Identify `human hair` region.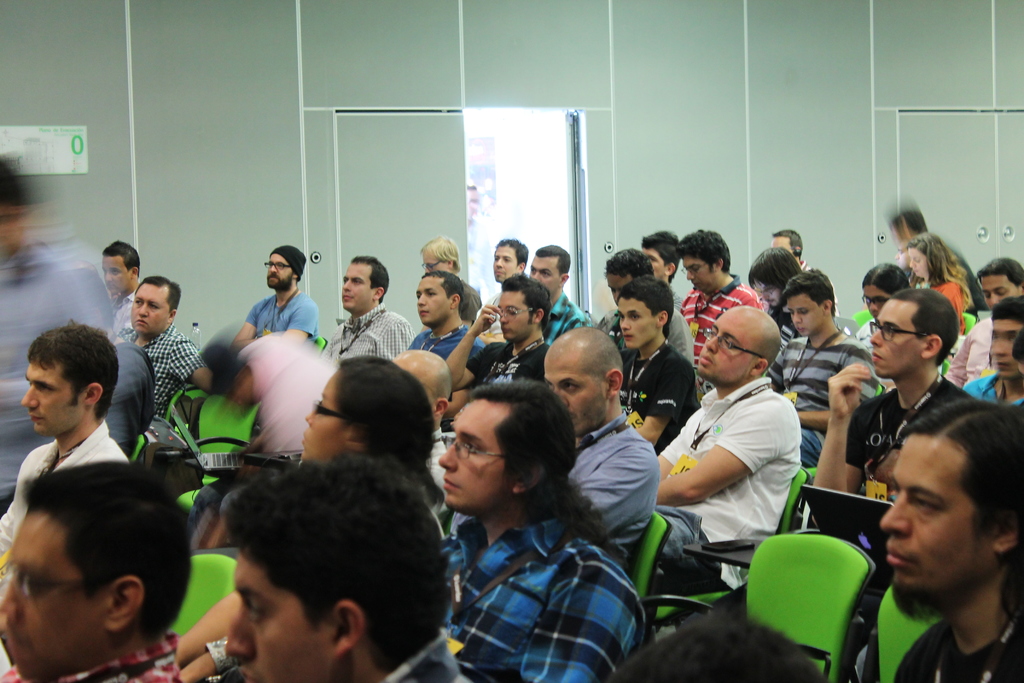
Region: {"left": 467, "top": 377, "right": 616, "bottom": 551}.
